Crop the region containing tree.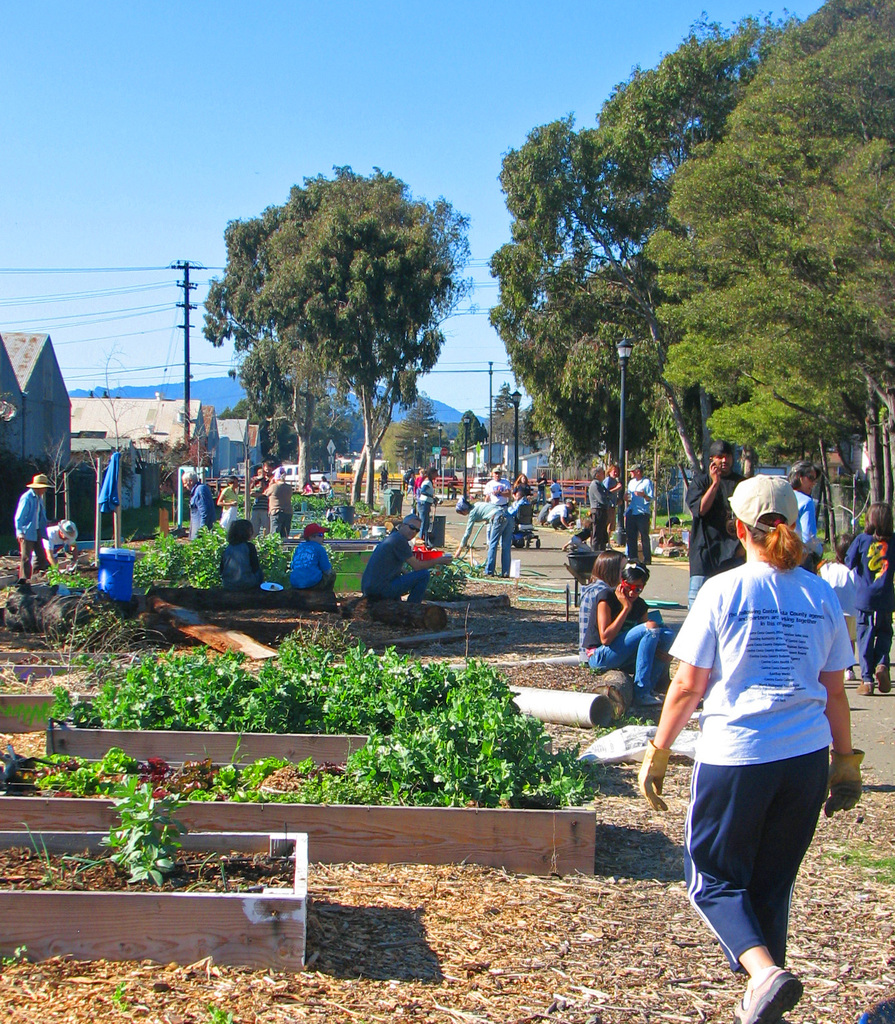
Crop region: 649, 0, 894, 675.
